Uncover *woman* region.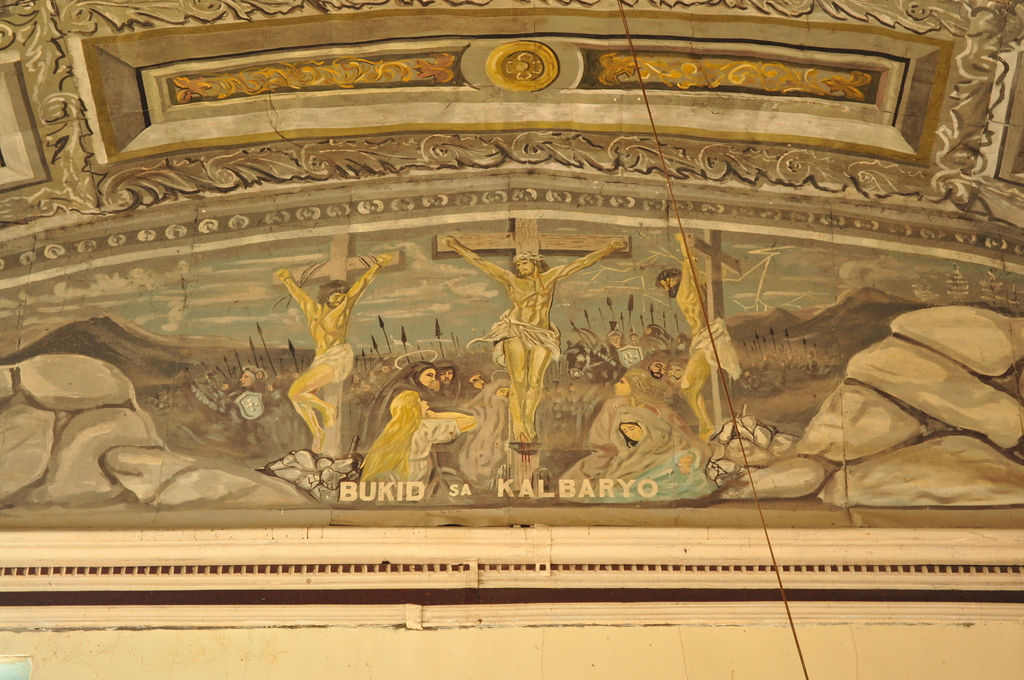
Uncovered: locate(357, 361, 442, 454).
